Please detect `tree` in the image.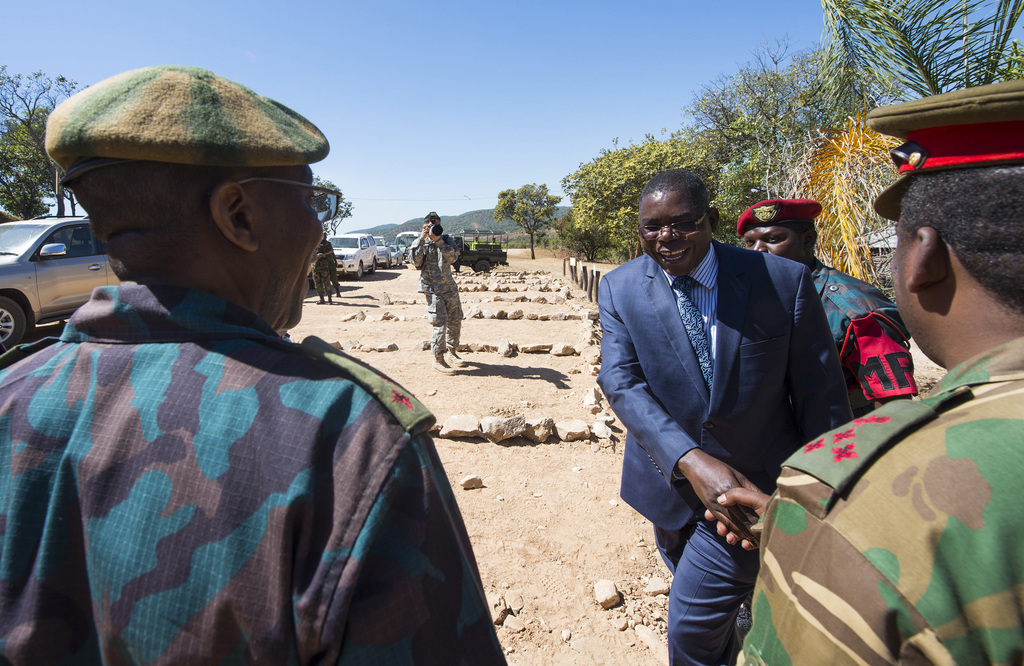
492, 183, 561, 259.
